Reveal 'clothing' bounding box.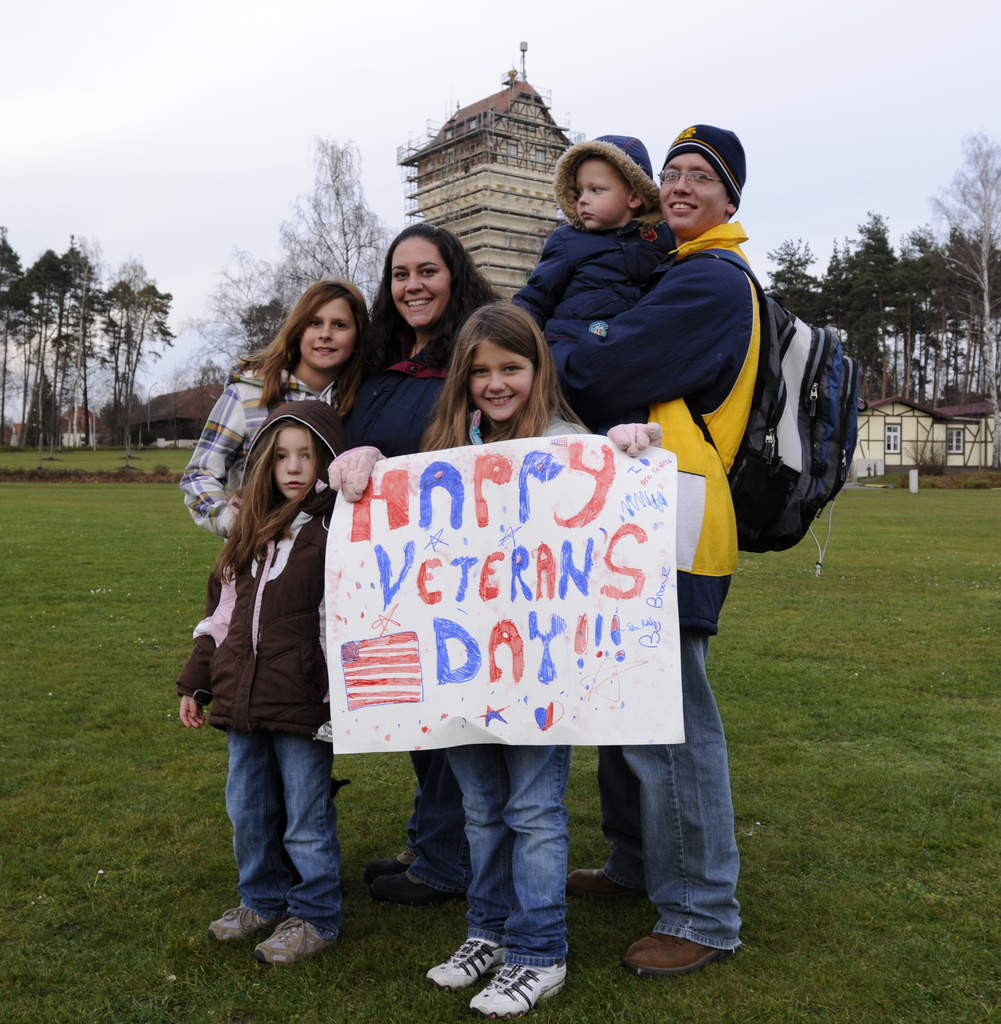
Revealed: x1=439 y1=412 x2=589 y2=972.
